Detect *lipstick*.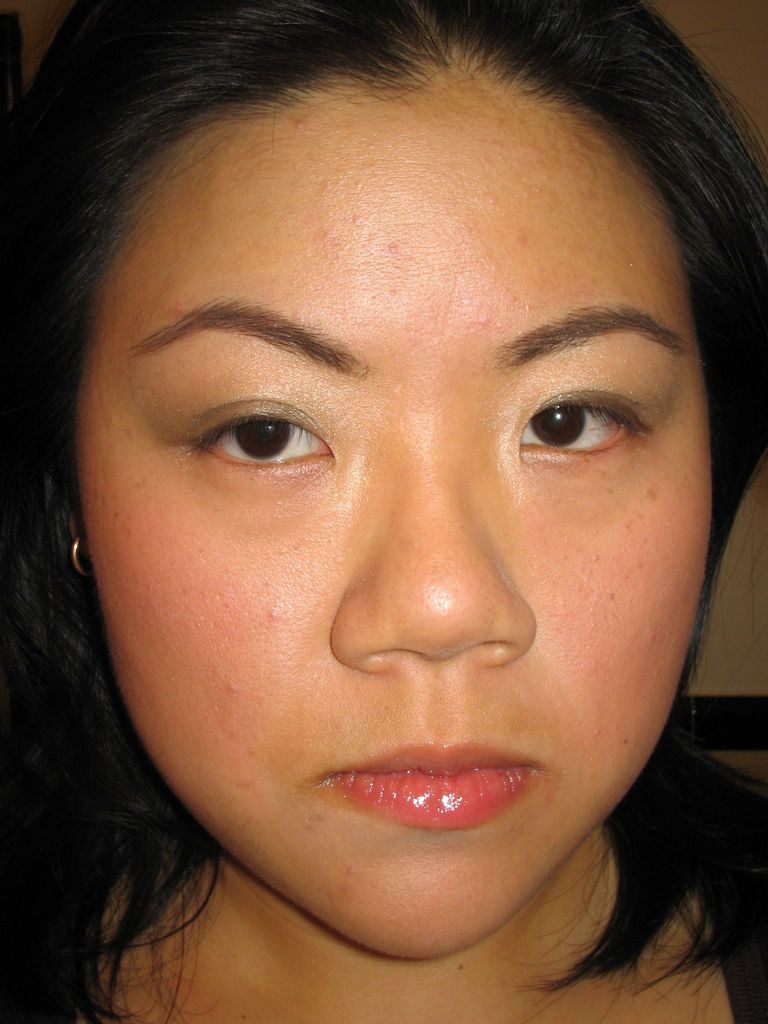
Detected at bbox=(315, 742, 536, 833).
